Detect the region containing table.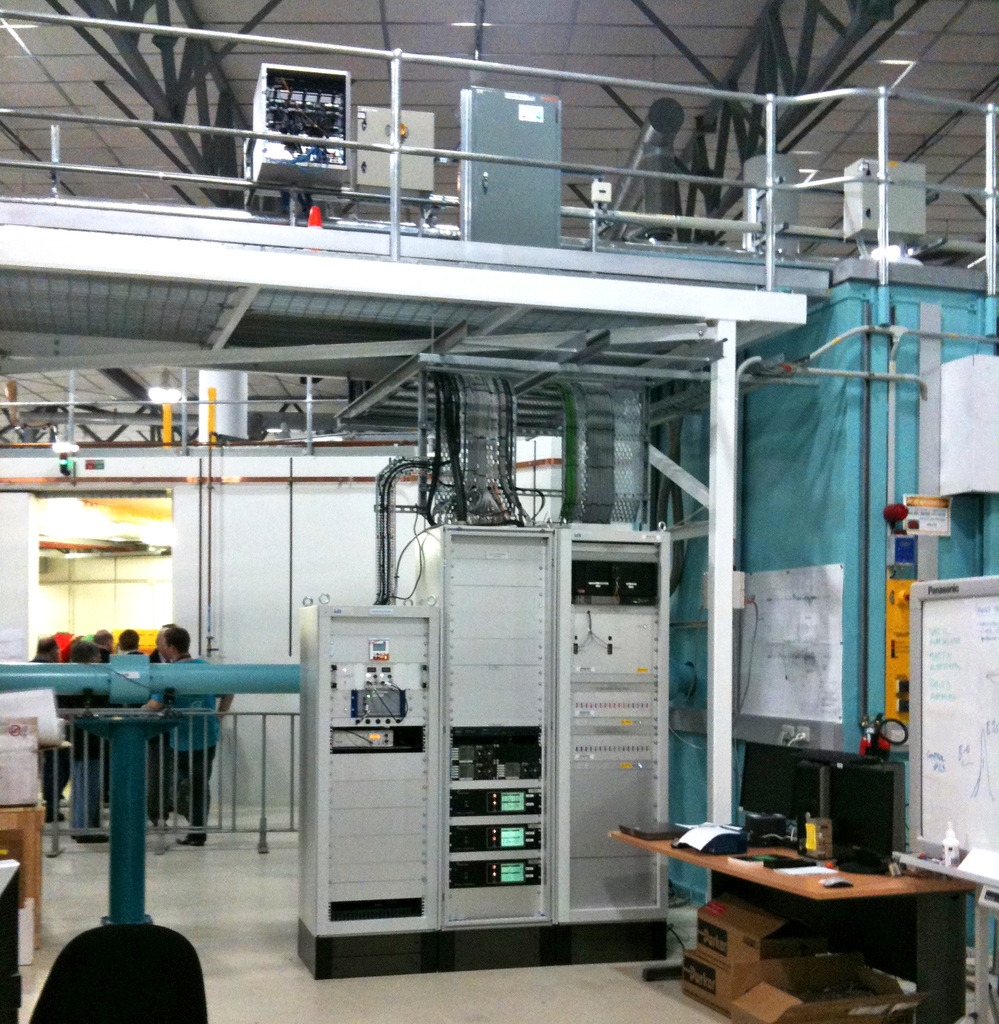
[611,813,987,1023].
